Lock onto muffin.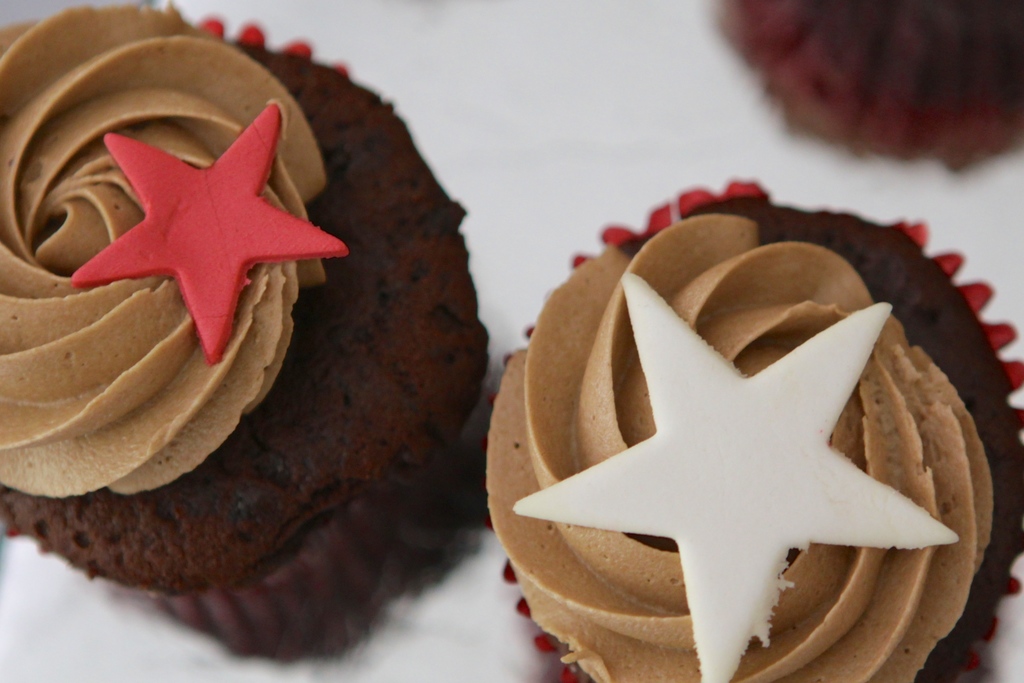
Locked: (left=717, top=0, right=1023, bottom=173).
